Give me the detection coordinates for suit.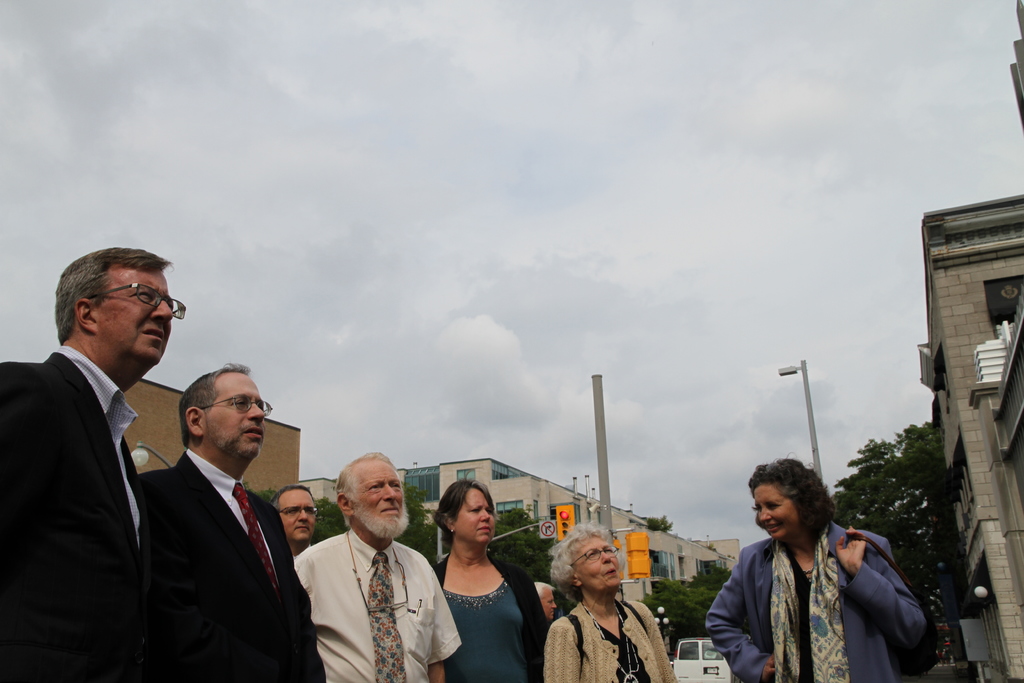
x1=131, y1=448, x2=324, y2=682.
